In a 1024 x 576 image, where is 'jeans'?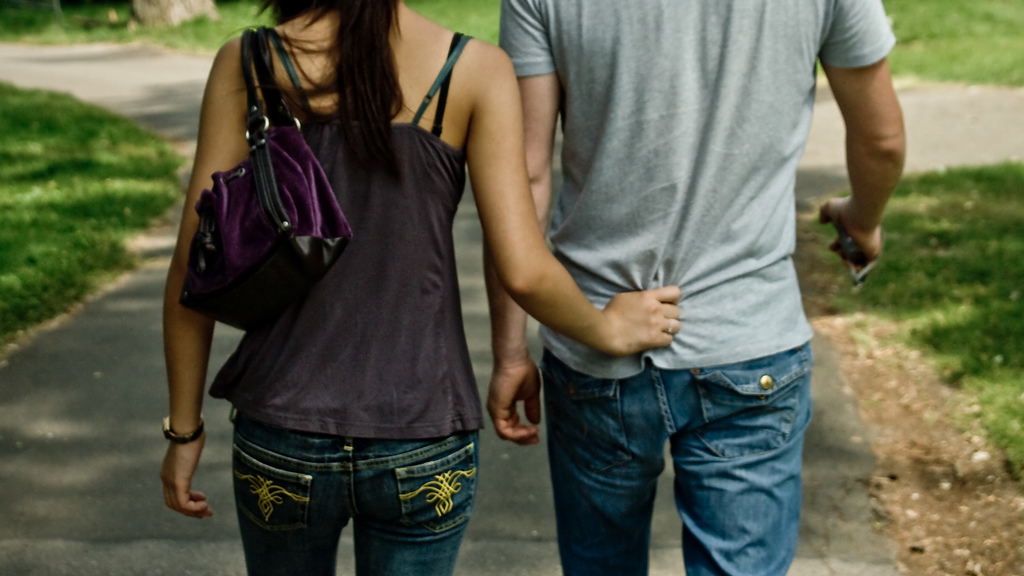
select_region(525, 323, 808, 568).
